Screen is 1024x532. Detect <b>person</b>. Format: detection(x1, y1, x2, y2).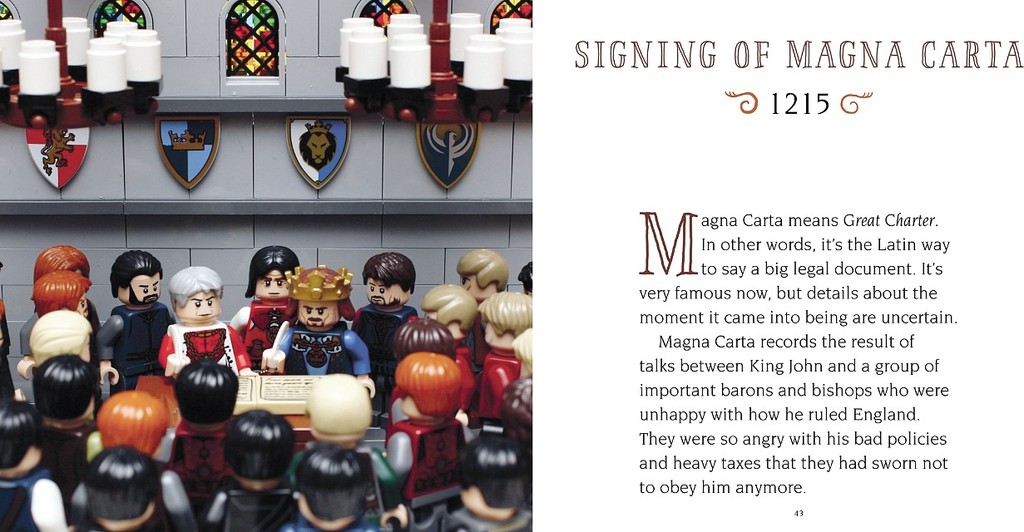
detection(230, 245, 299, 358).
